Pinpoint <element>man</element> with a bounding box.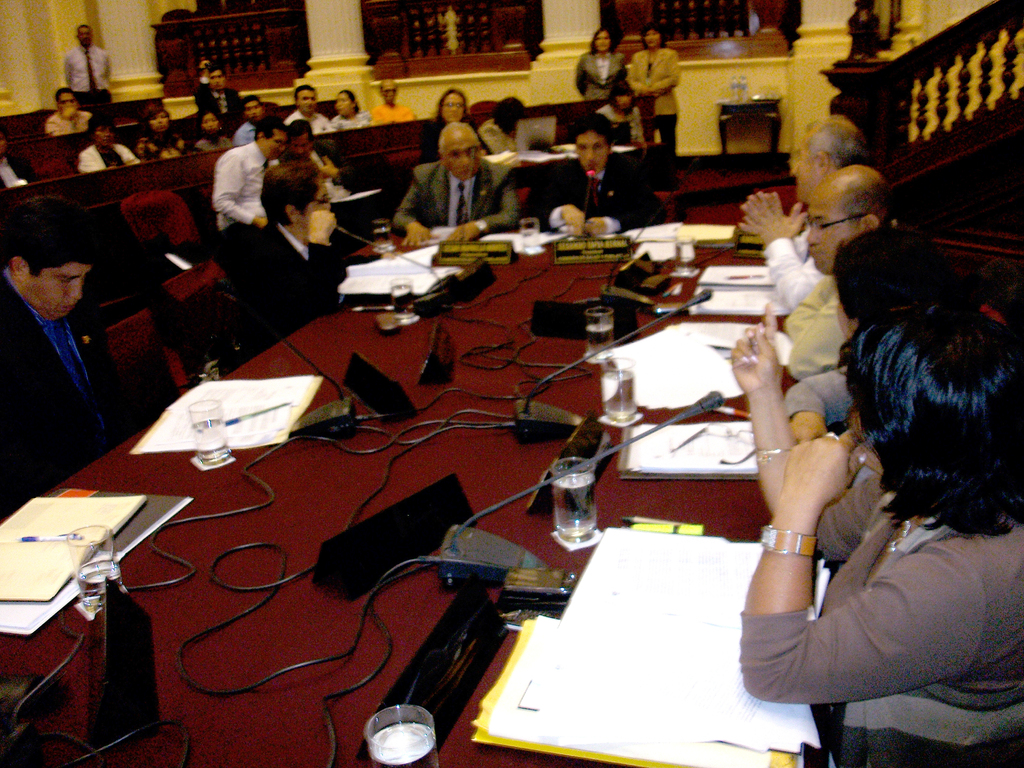
left=44, top=84, right=92, bottom=136.
